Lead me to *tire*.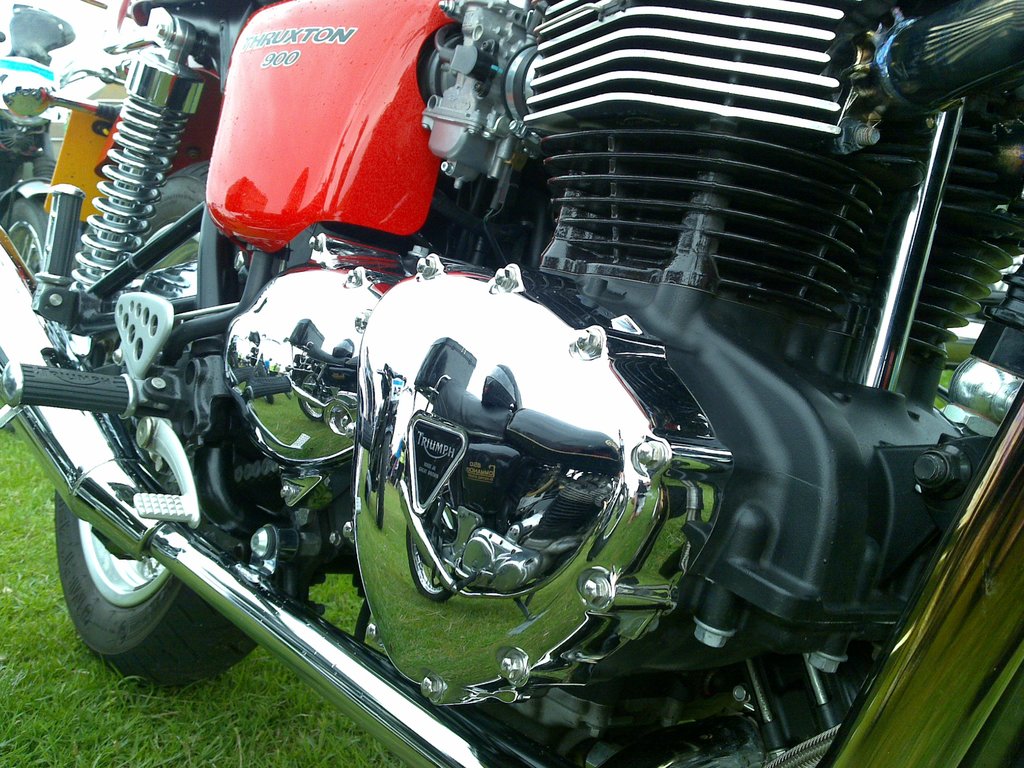
Lead to l=406, t=522, r=454, b=601.
